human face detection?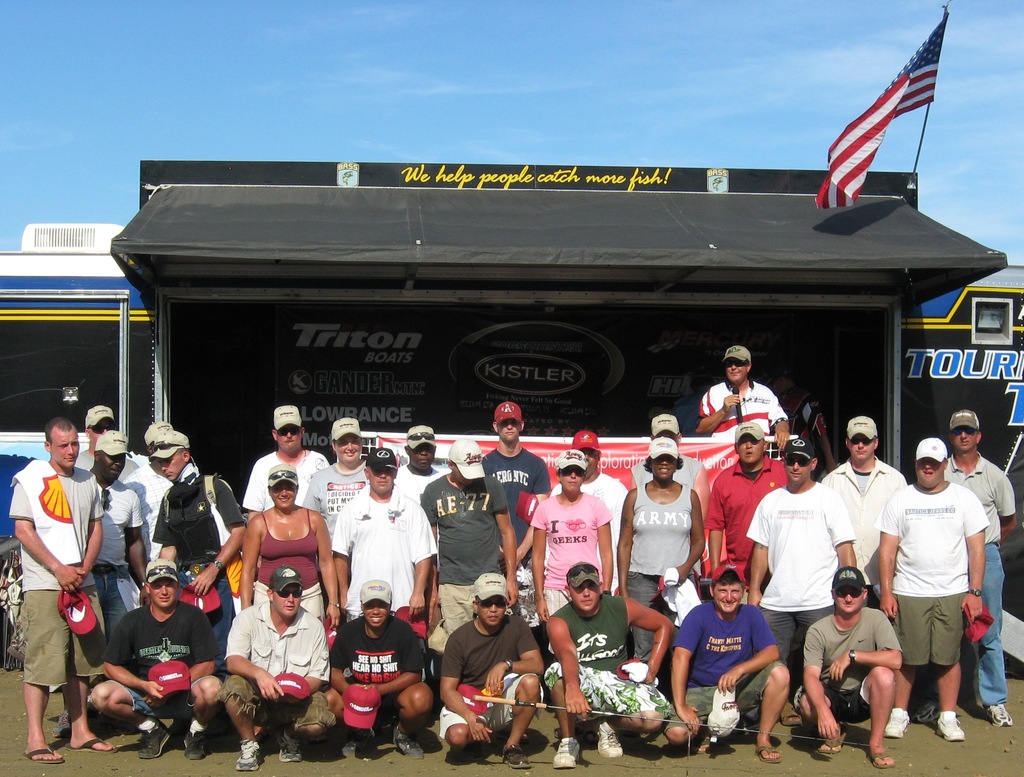
region(951, 423, 975, 451)
